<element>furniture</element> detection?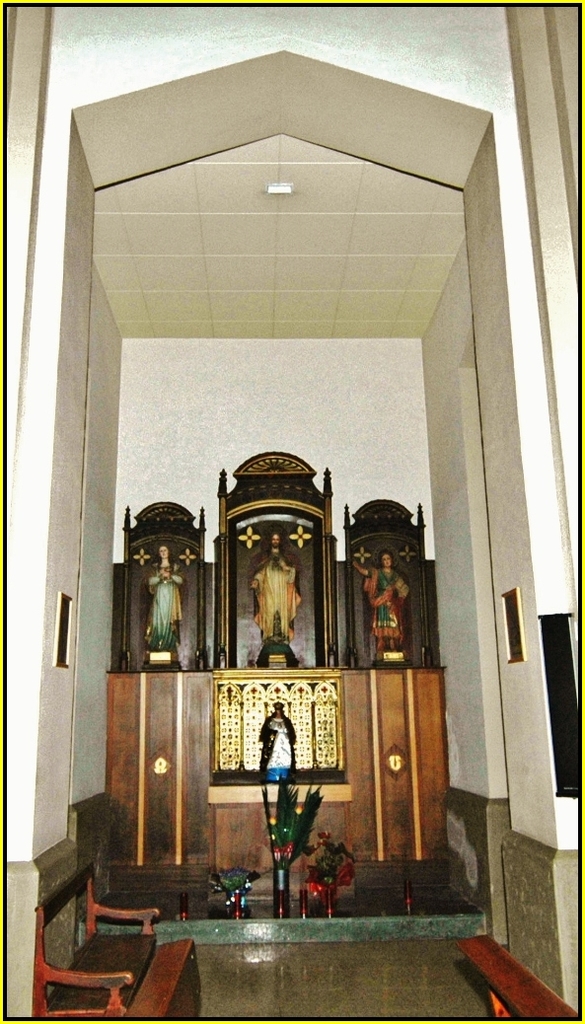
{"left": 34, "top": 865, "right": 162, "bottom": 1019}
